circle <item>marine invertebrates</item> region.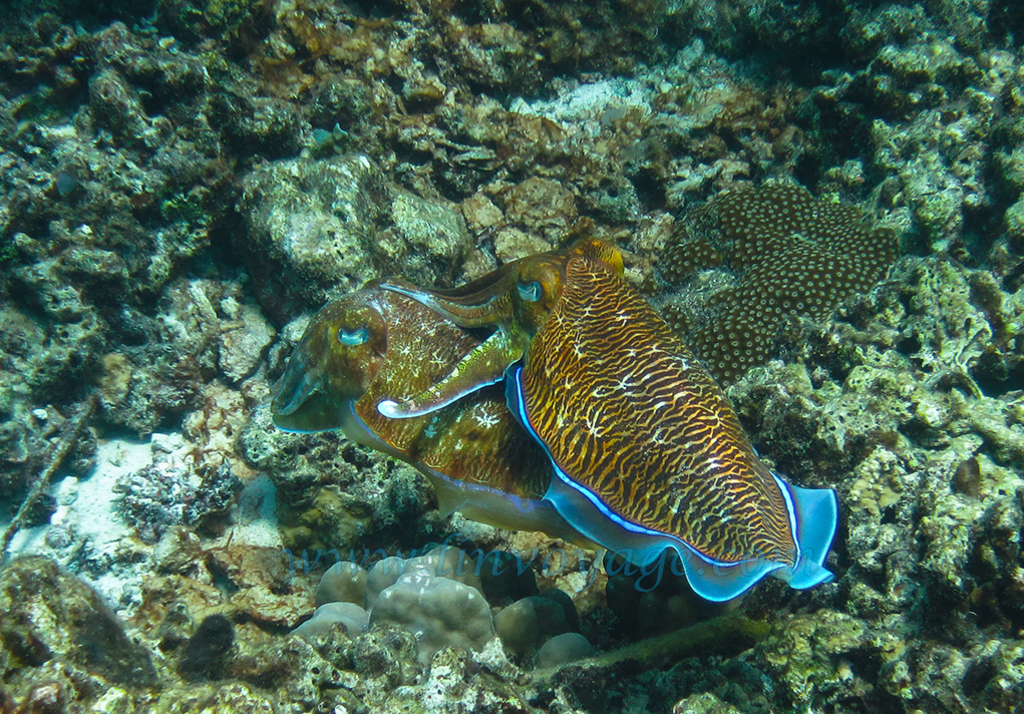
Region: (248,246,809,592).
